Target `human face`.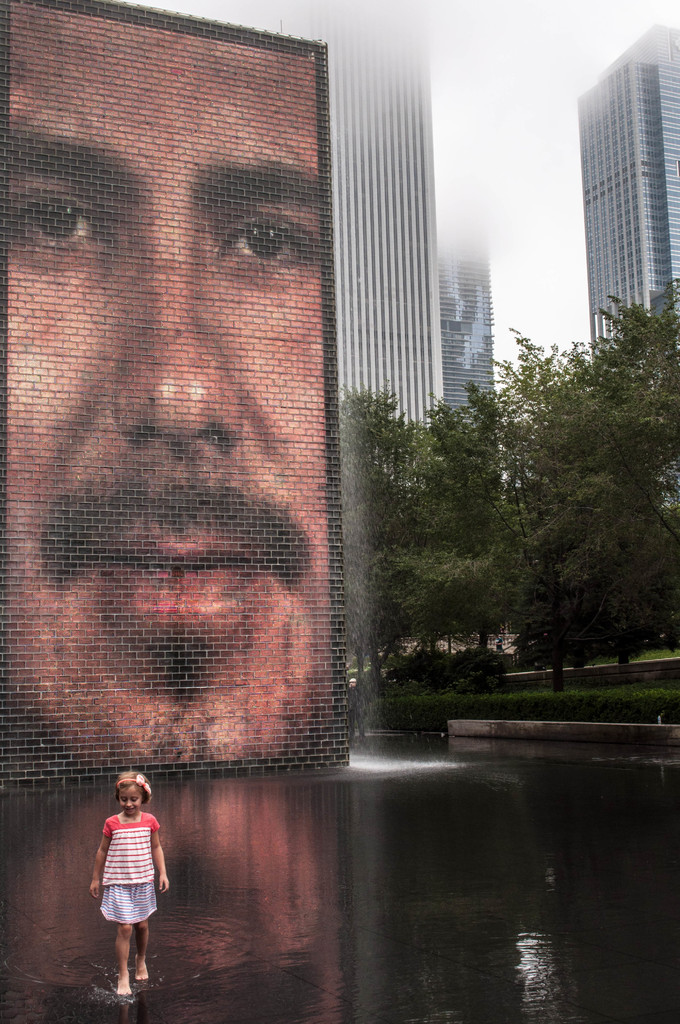
Target region: rect(0, 3, 330, 779).
